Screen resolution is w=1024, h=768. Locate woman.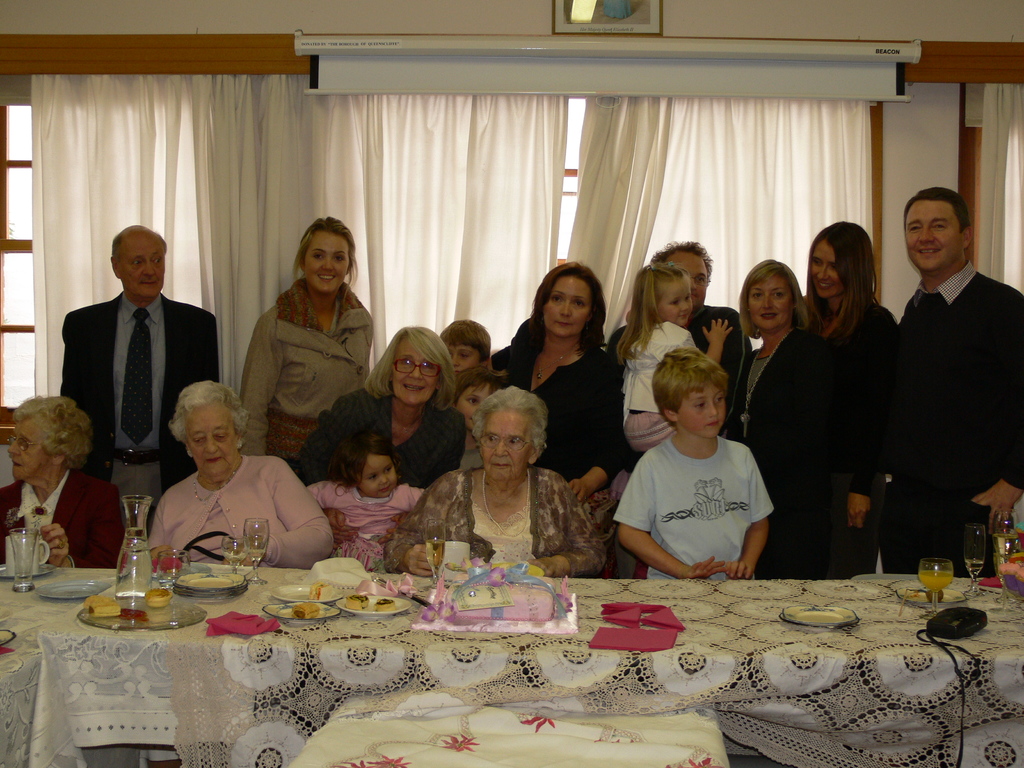
<bbox>484, 258, 627, 511</bbox>.
